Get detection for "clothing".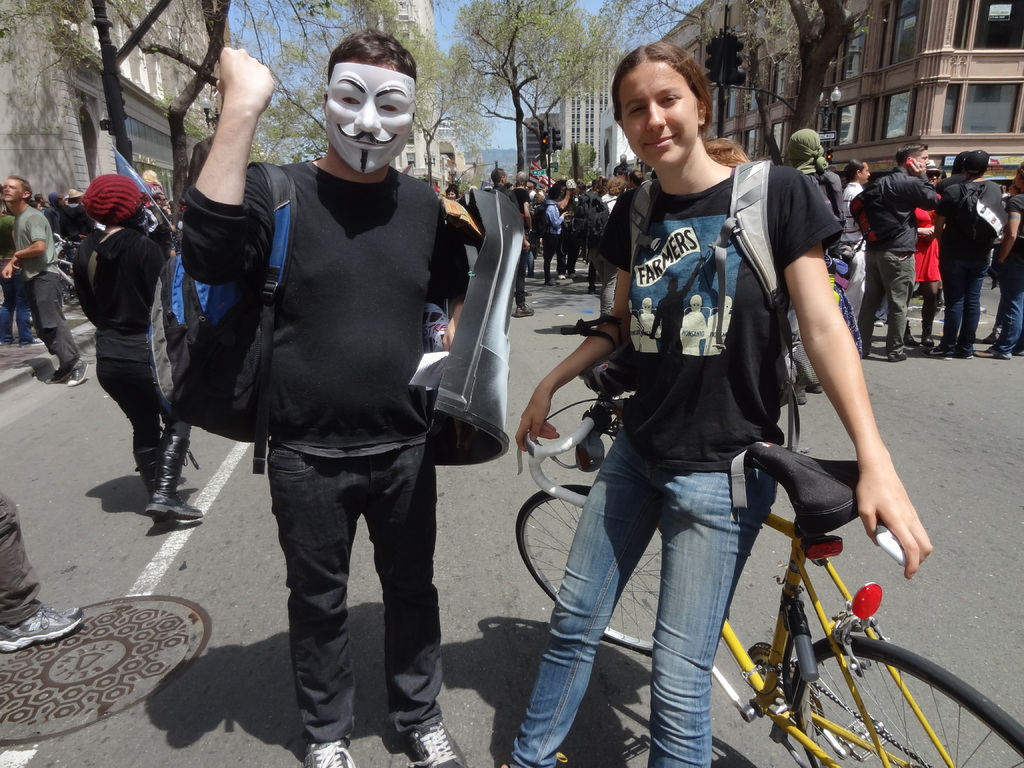
Detection: pyautogui.locateOnScreen(995, 191, 1023, 343).
